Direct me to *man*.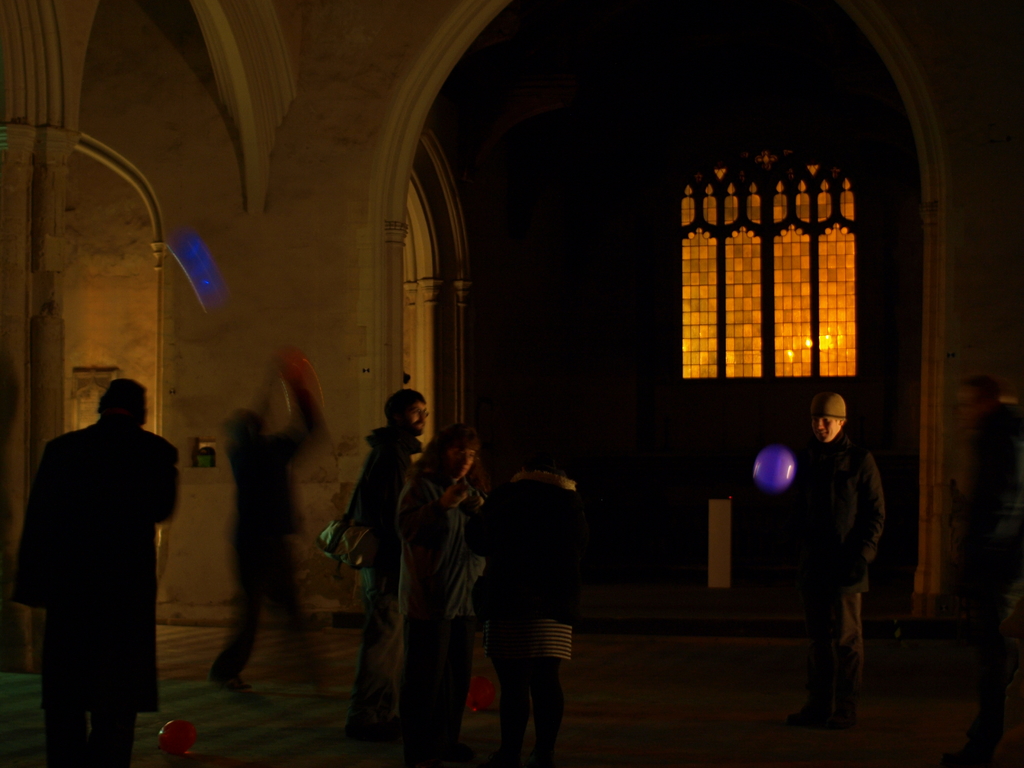
Direction: box=[10, 346, 195, 753].
